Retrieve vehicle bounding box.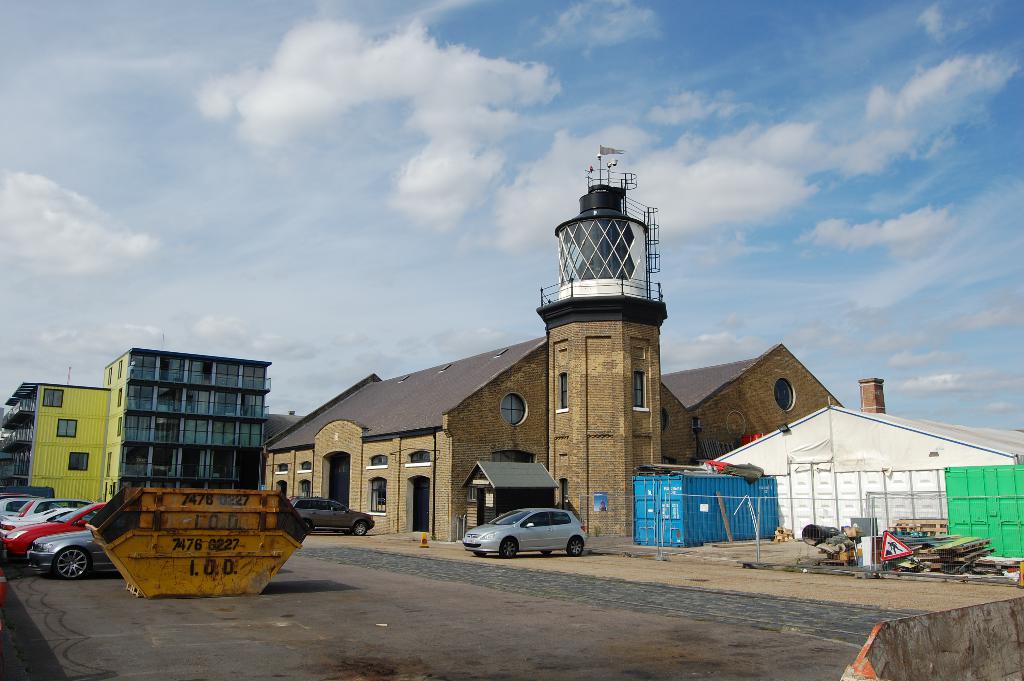
Bounding box: BBox(292, 495, 378, 539).
